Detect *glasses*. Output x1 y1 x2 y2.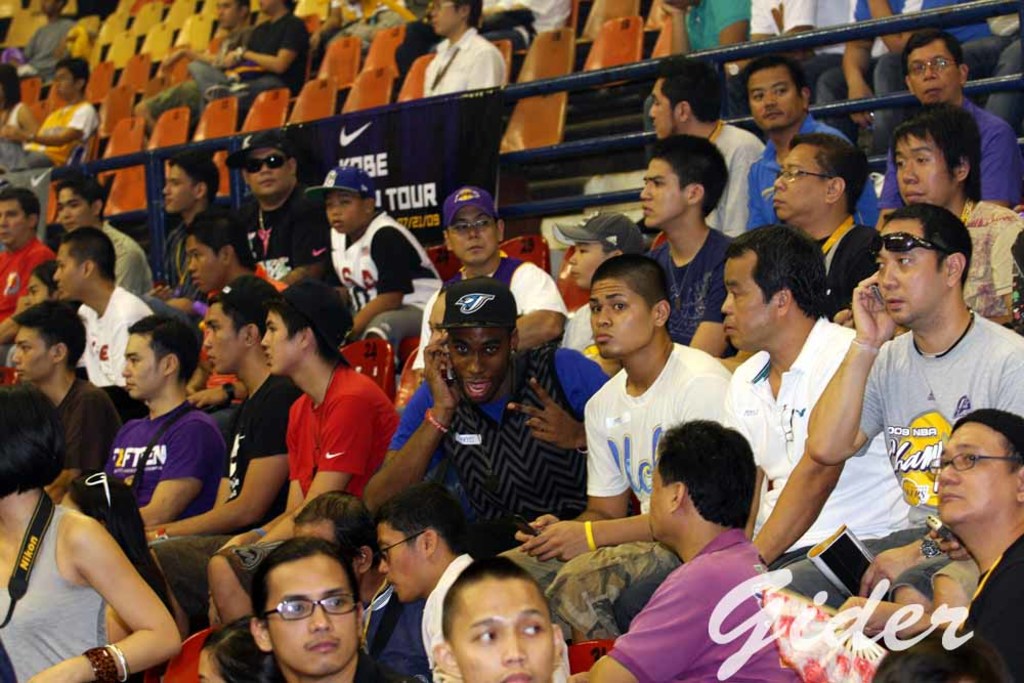
925 453 1017 481.
